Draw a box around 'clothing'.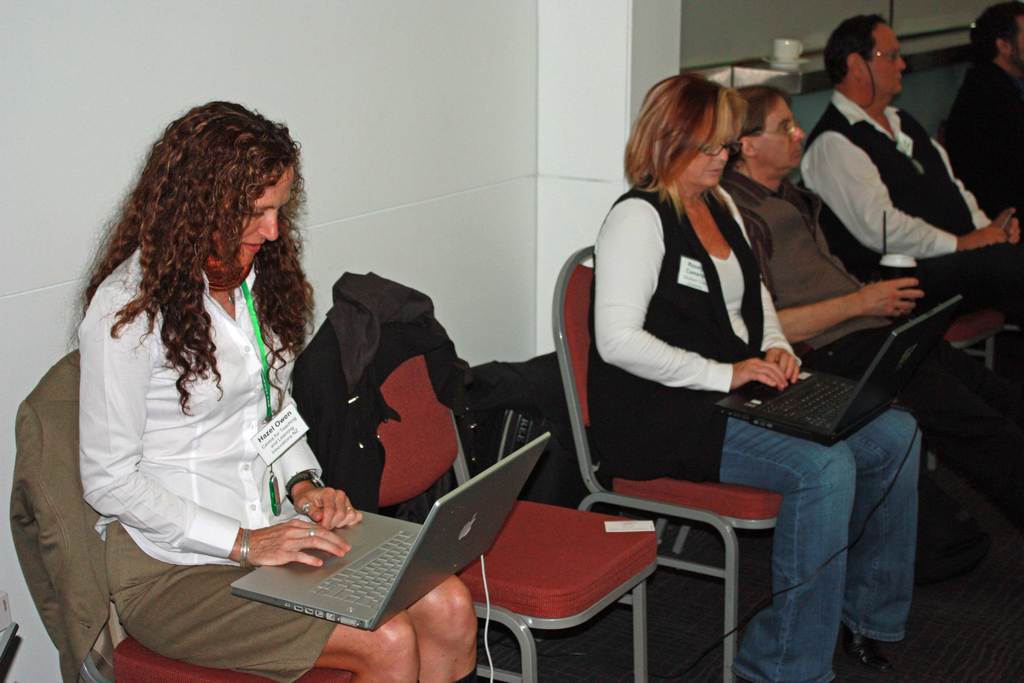
pyautogui.locateOnScreen(800, 83, 1023, 436).
